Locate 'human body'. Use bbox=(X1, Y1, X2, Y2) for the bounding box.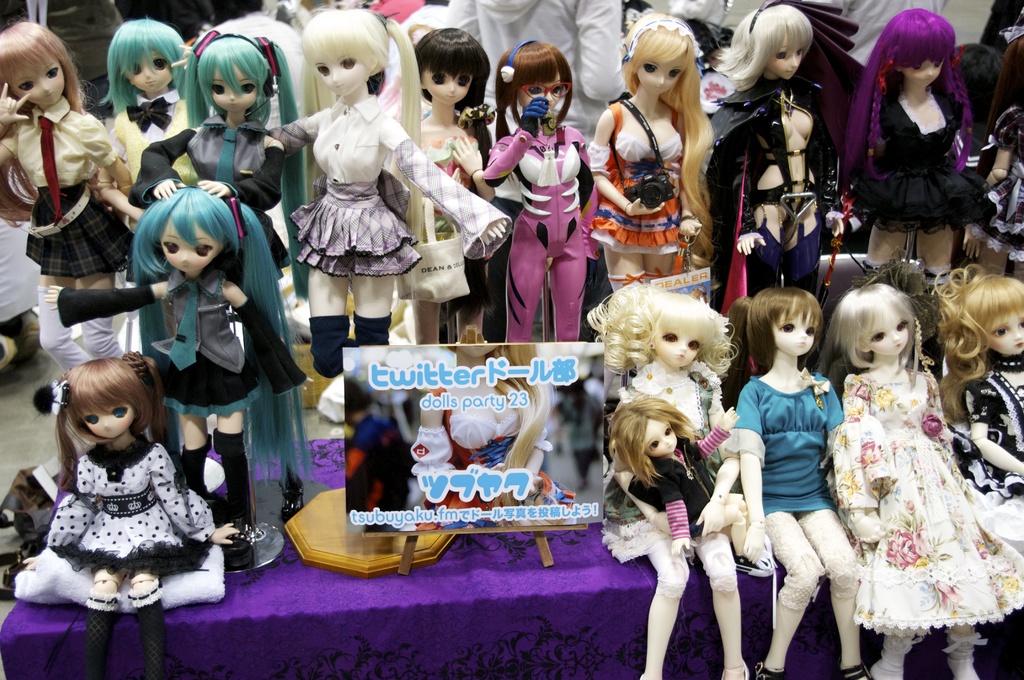
bbox=(576, 93, 726, 308).
